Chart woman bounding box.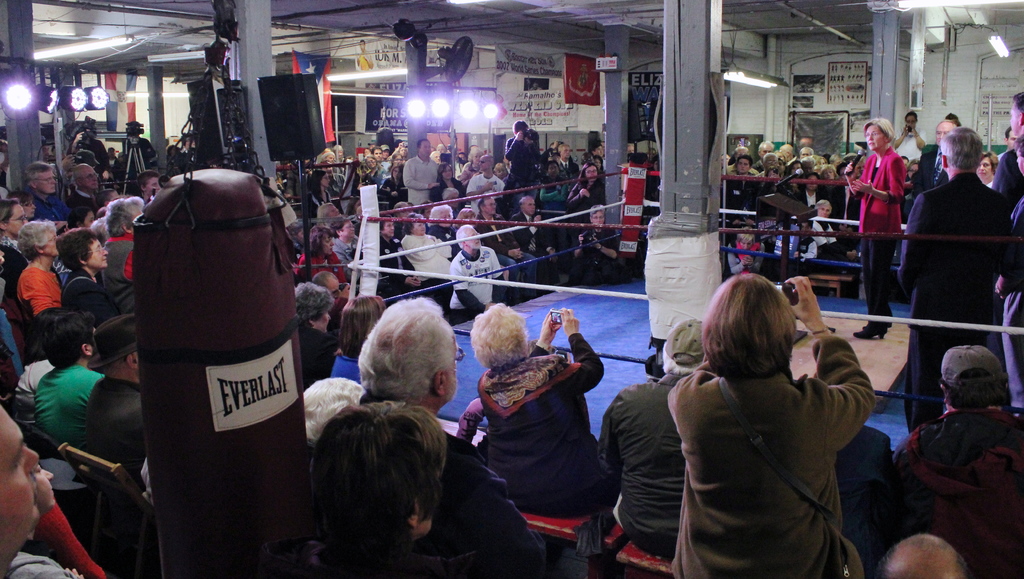
Charted: box=[817, 166, 843, 186].
